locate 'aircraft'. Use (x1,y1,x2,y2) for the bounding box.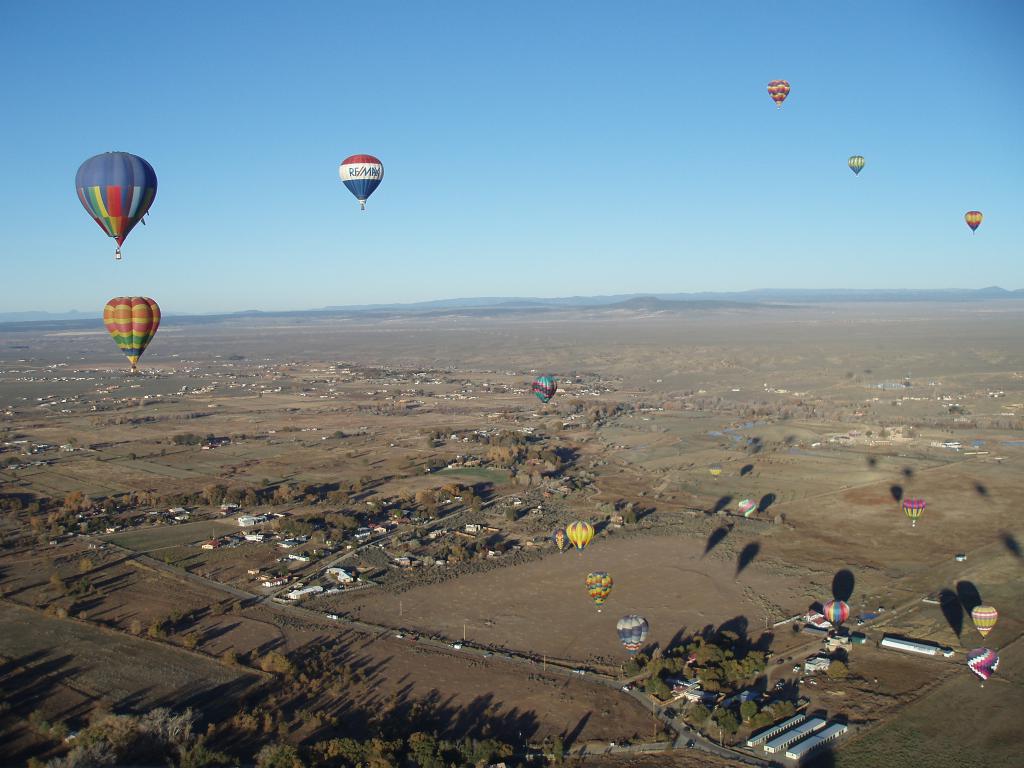
(709,462,721,478).
